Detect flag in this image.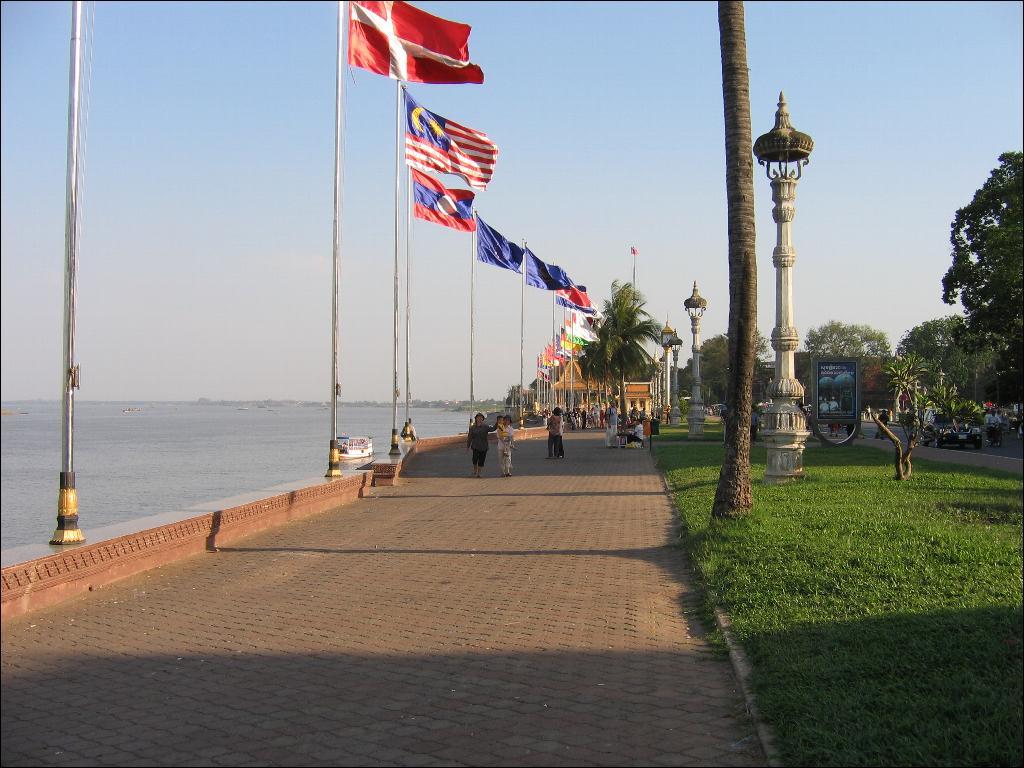
Detection: {"x1": 339, "y1": 12, "x2": 484, "y2": 107}.
